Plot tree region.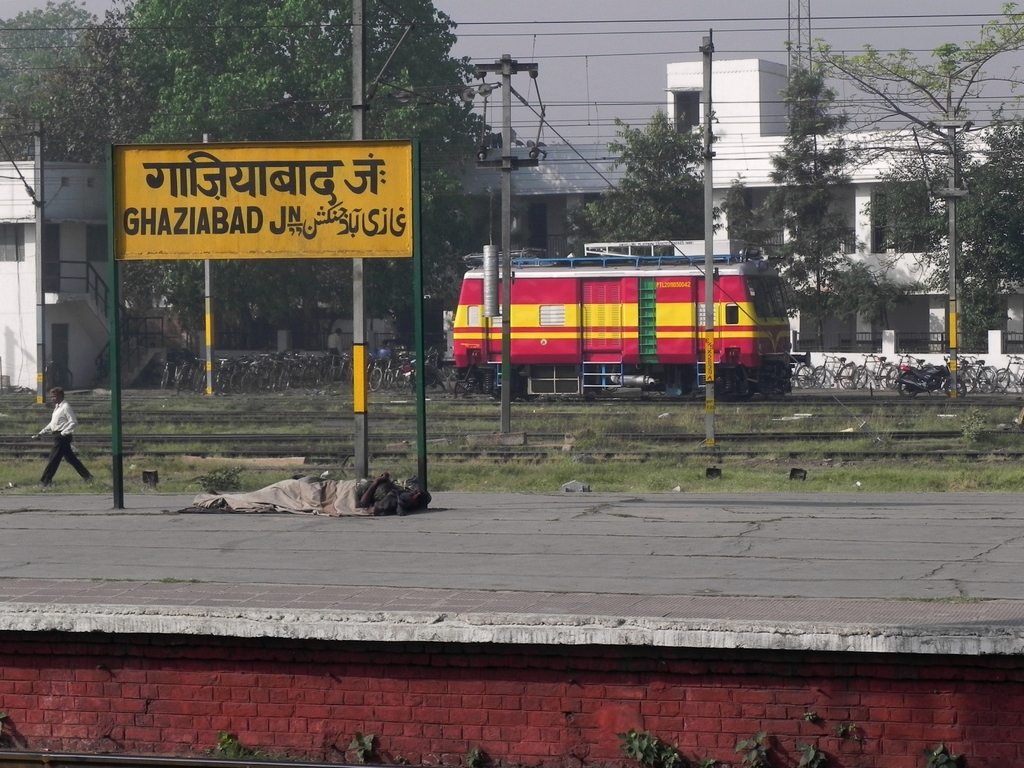
Plotted at (103, 0, 504, 349).
